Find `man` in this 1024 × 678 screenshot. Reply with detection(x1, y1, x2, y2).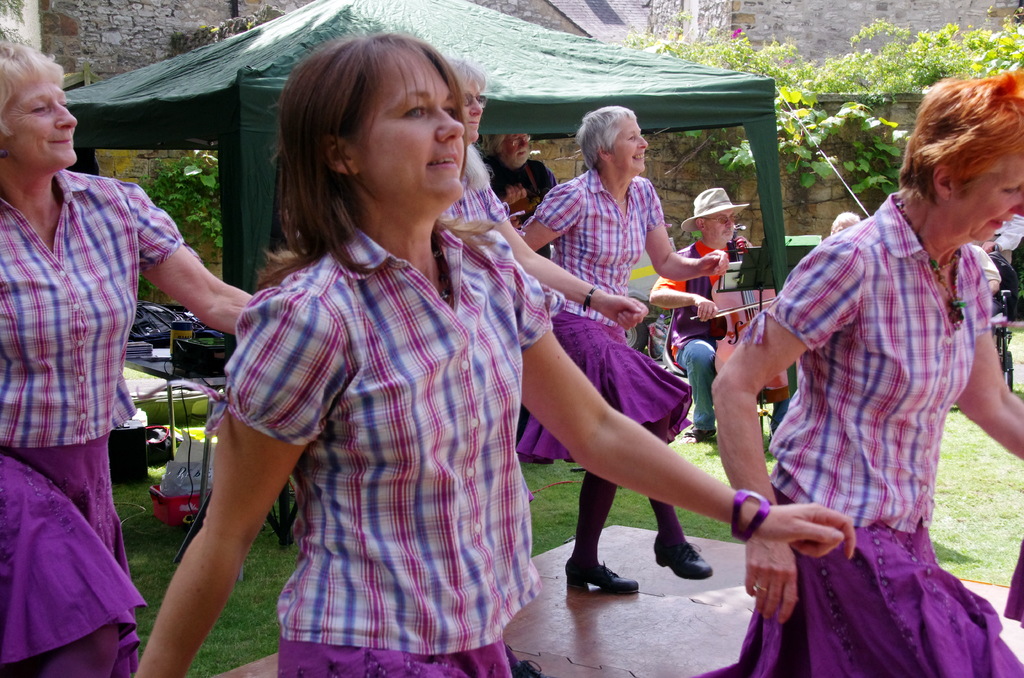
detection(482, 133, 559, 451).
